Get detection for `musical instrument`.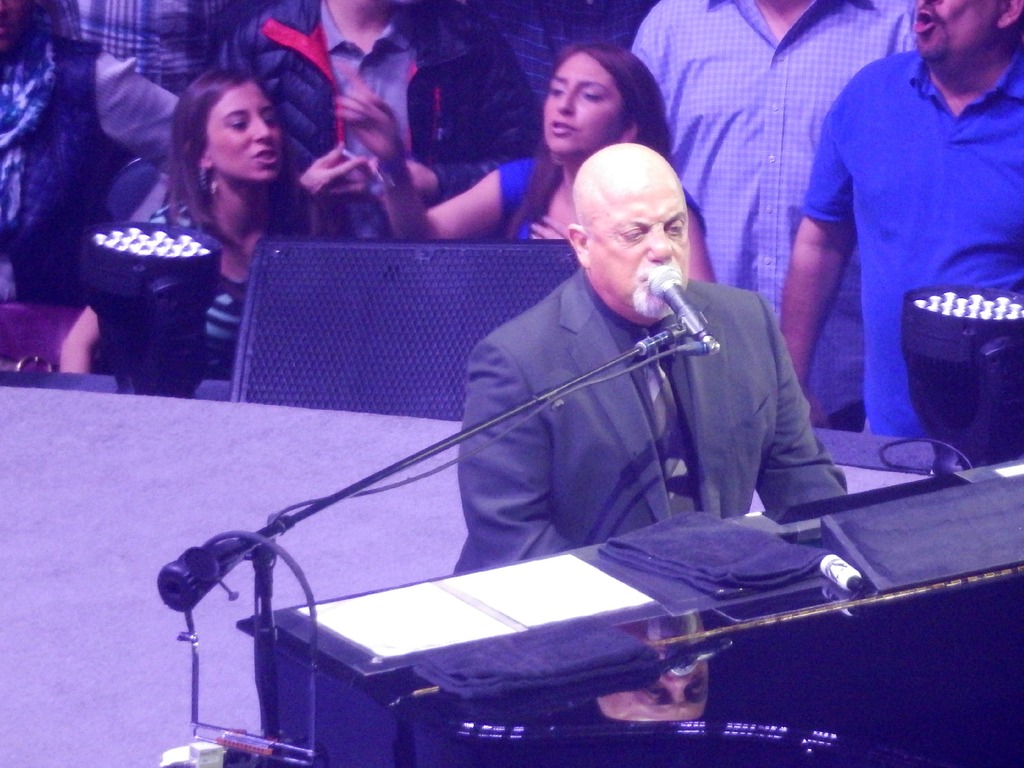
Detection: <bbox>232, 453, 1023, 767</bbox>.
